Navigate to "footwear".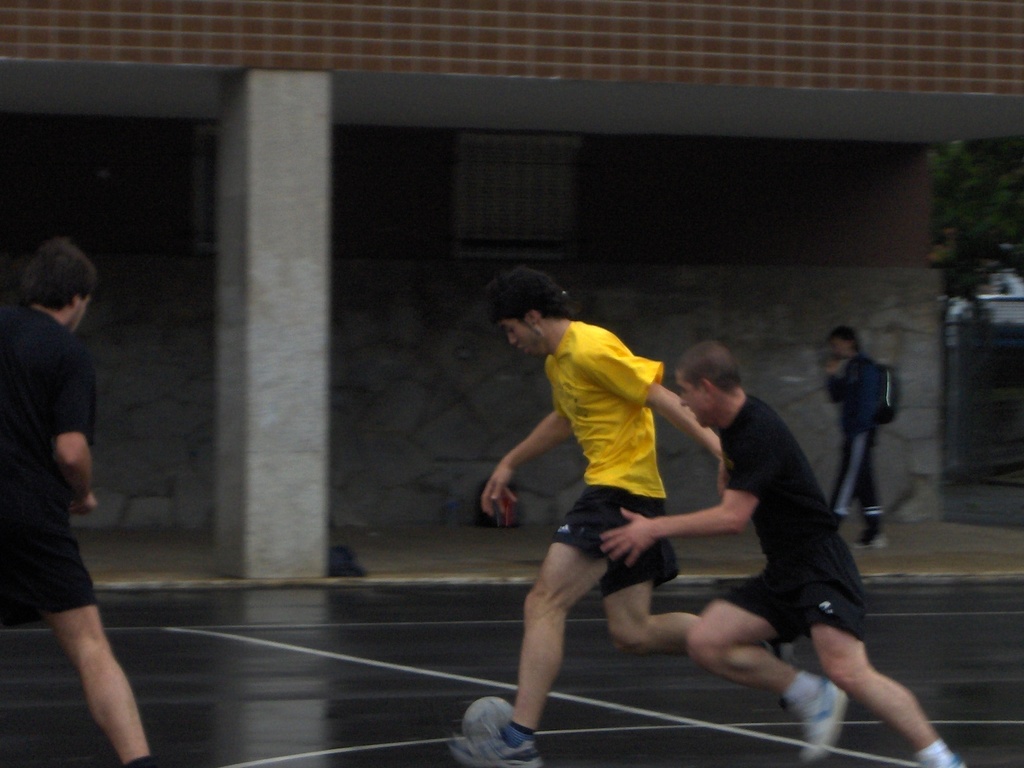
Navigation target: Rect(911, 756, 966, 767).
